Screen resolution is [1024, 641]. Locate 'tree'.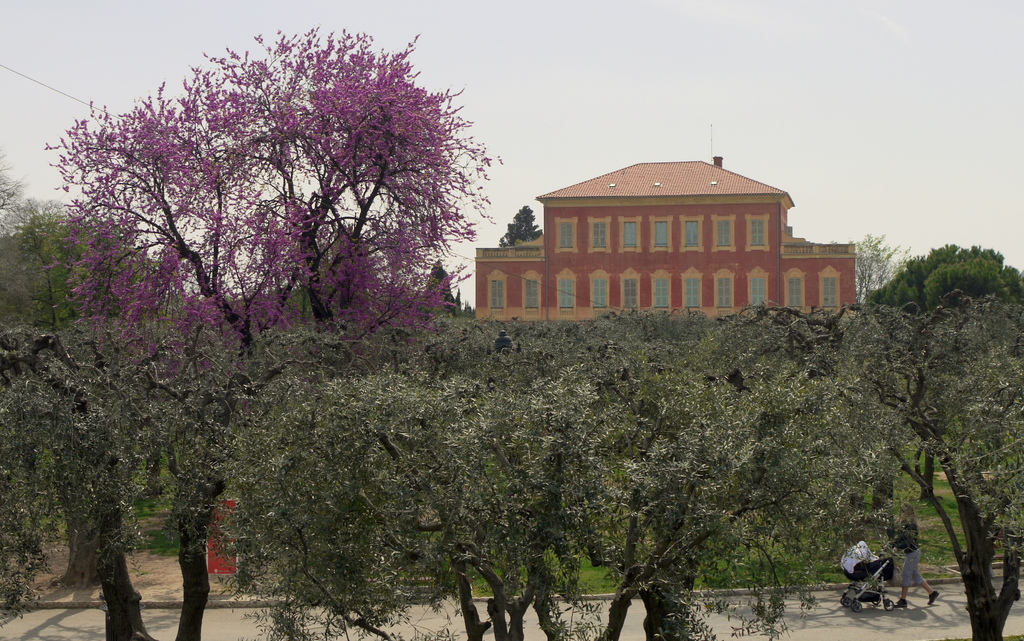
x1=864 y1=292 x2=1023 y2=640.
